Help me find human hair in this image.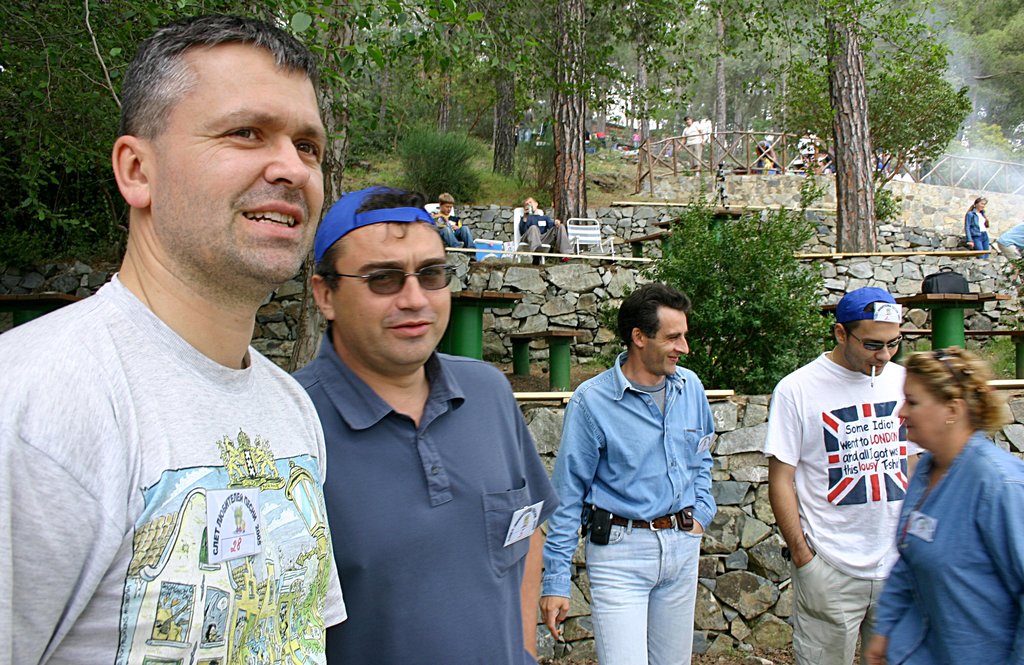
Found it: box(906, 352, 1008, 431).
